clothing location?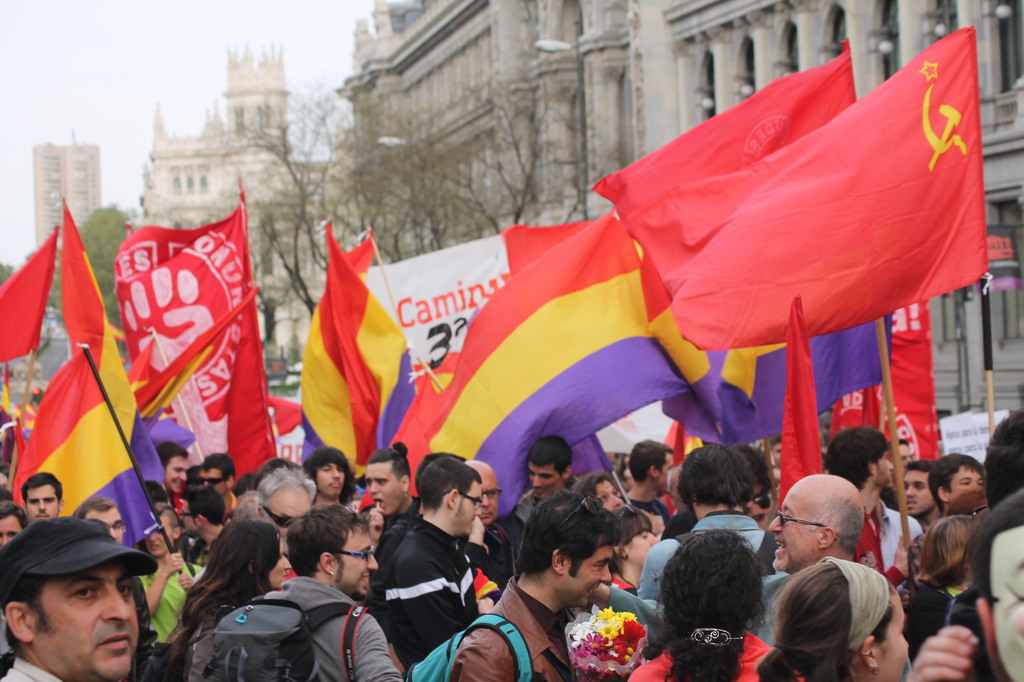
<bbox>369, 485, 501, 669</bbox>
